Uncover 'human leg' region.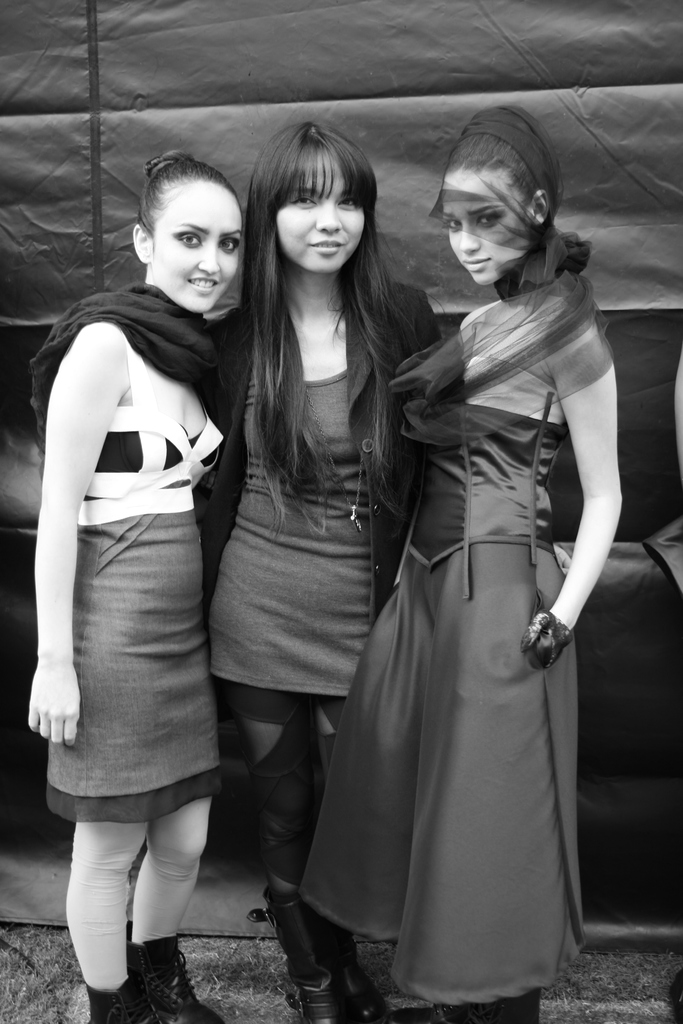
Uncovered: rect(131, 616, 226, 1023).
